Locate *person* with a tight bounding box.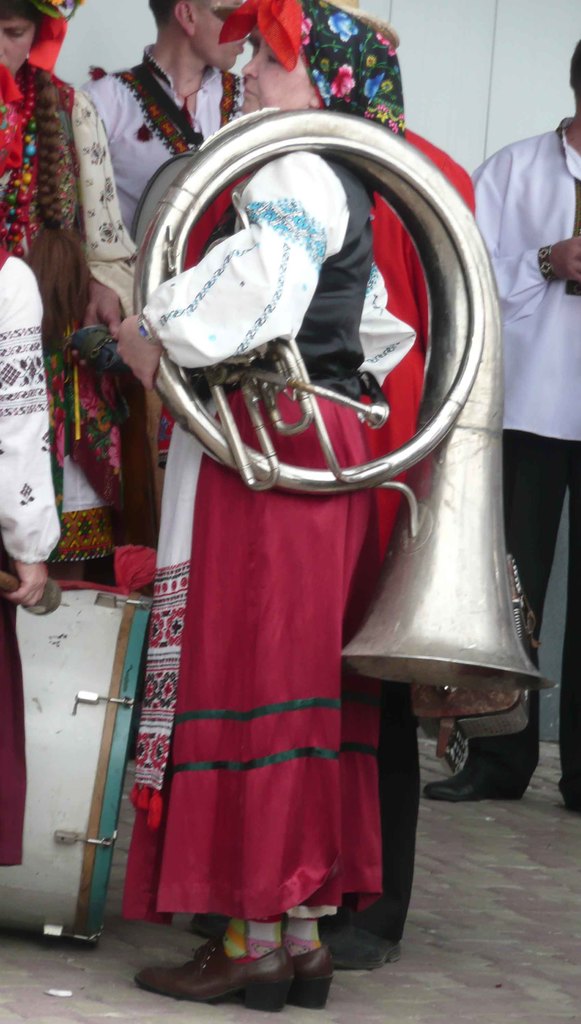
[left=88, top=0, right=450, bottom=1005].
